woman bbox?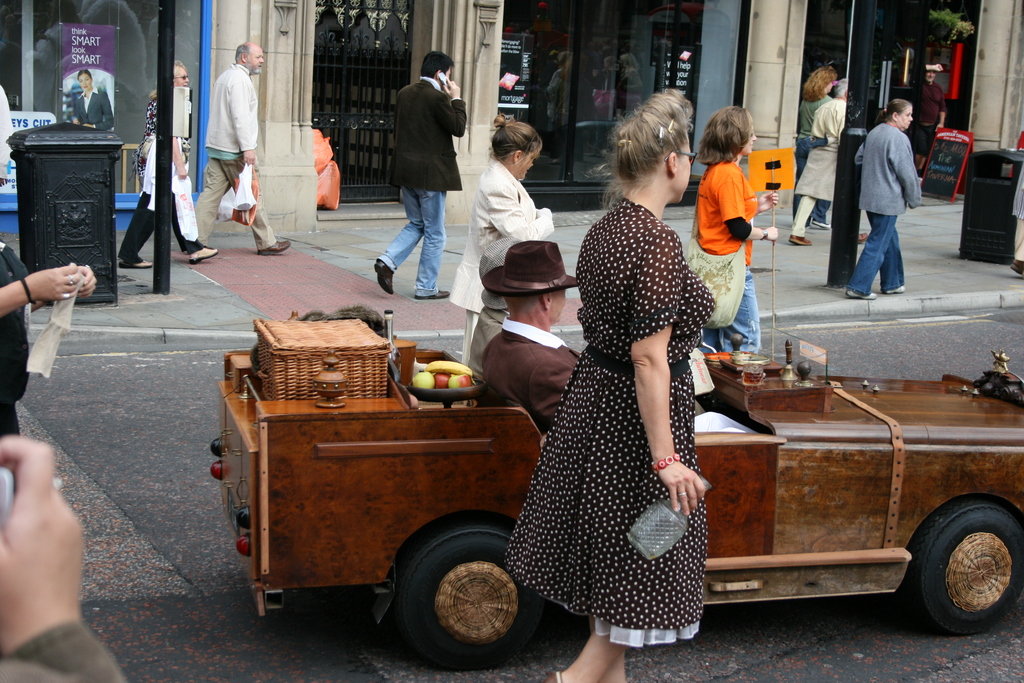
[x1=798, y1=66, x2=842, y2=229]
